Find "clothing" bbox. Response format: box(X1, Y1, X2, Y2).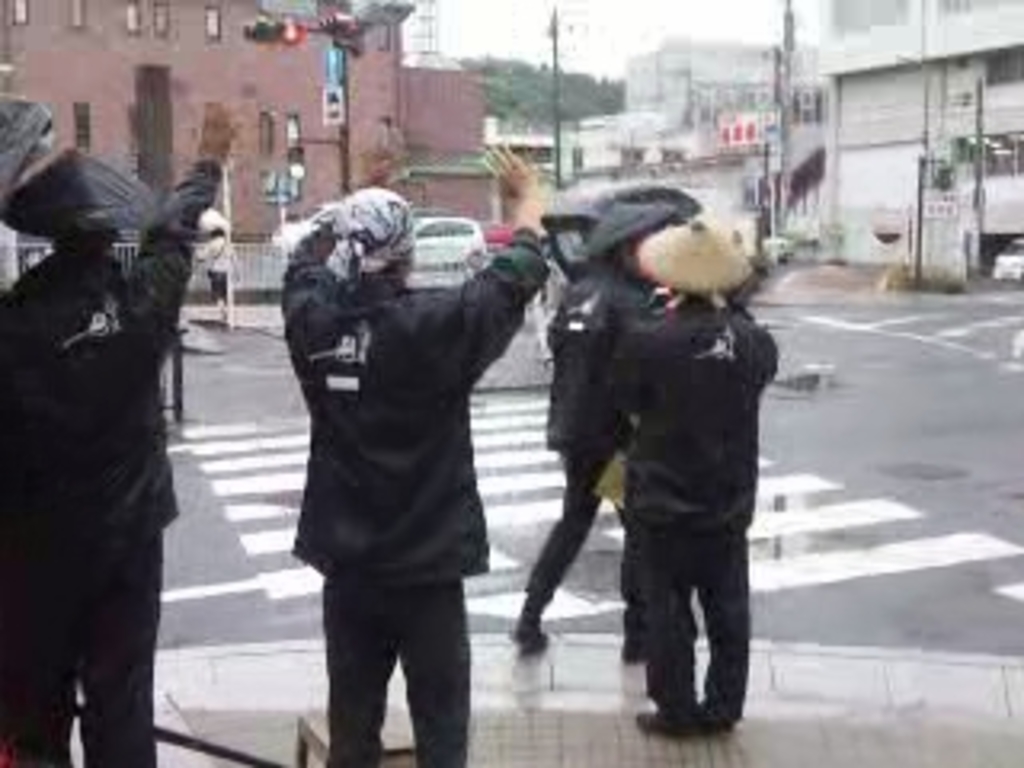
box(646, 310, 758, 720).
